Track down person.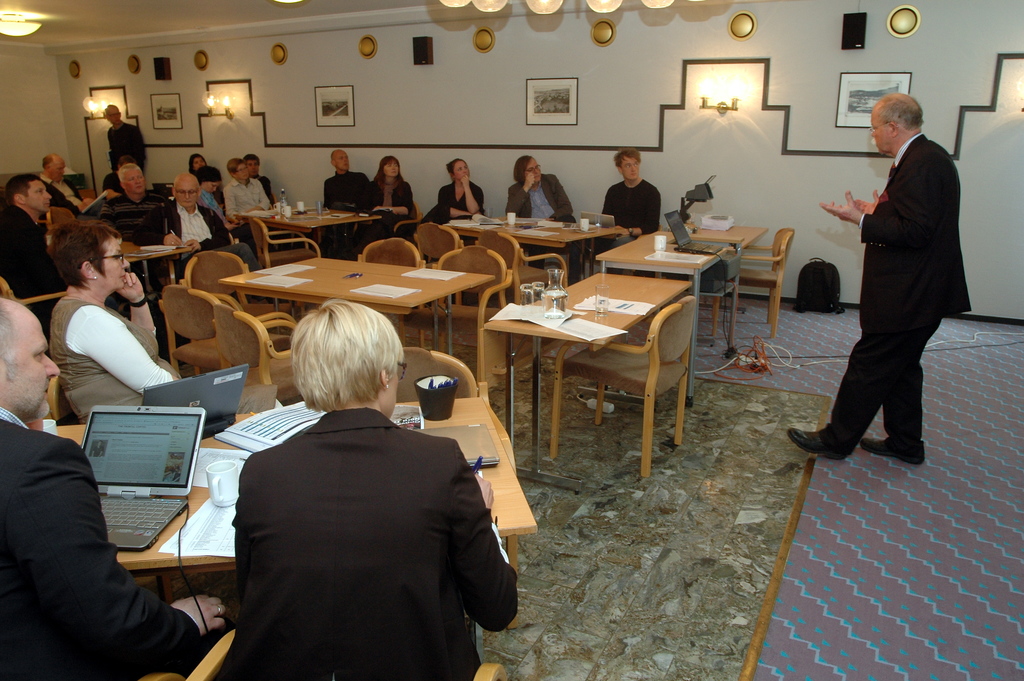
Tracked to (226,159,271,213).
